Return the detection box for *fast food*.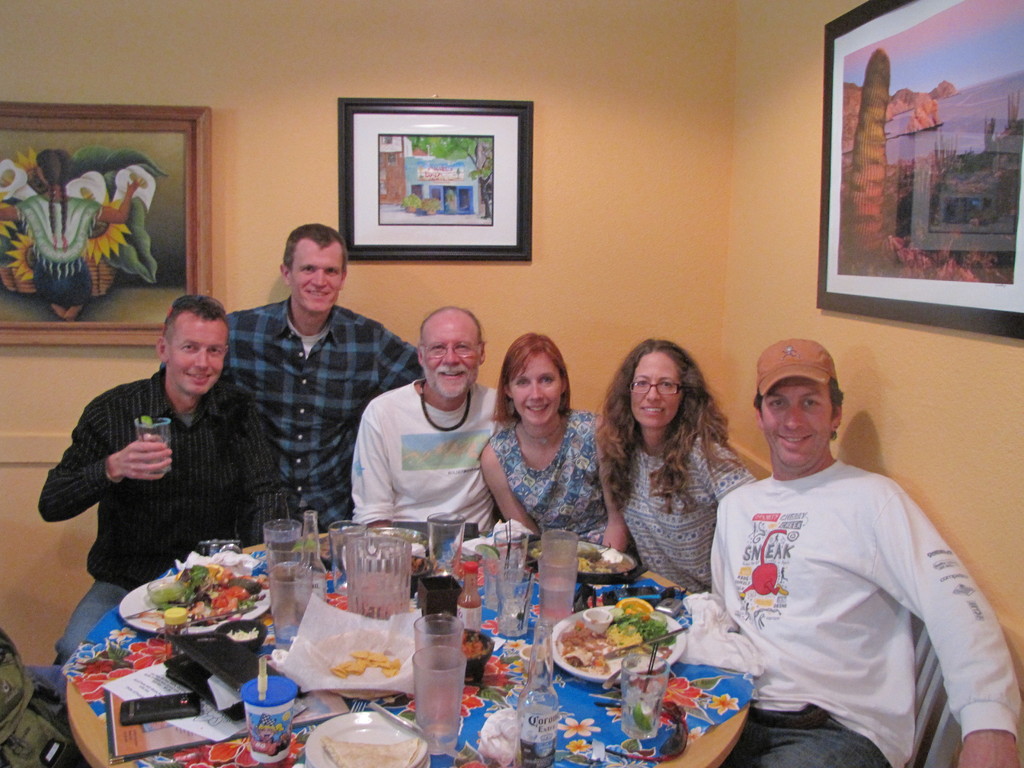
(x1=335, y1=647, x2=412, y2=679).
